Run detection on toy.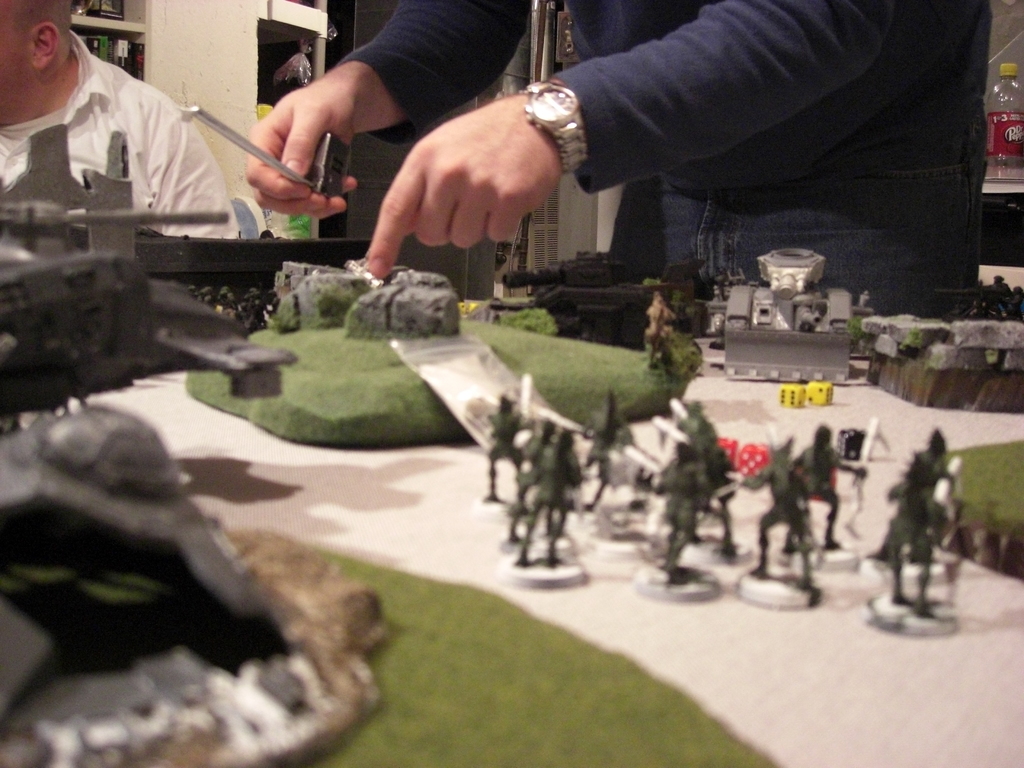
Result: [left=572, top=397, right=634, bottom=527].
